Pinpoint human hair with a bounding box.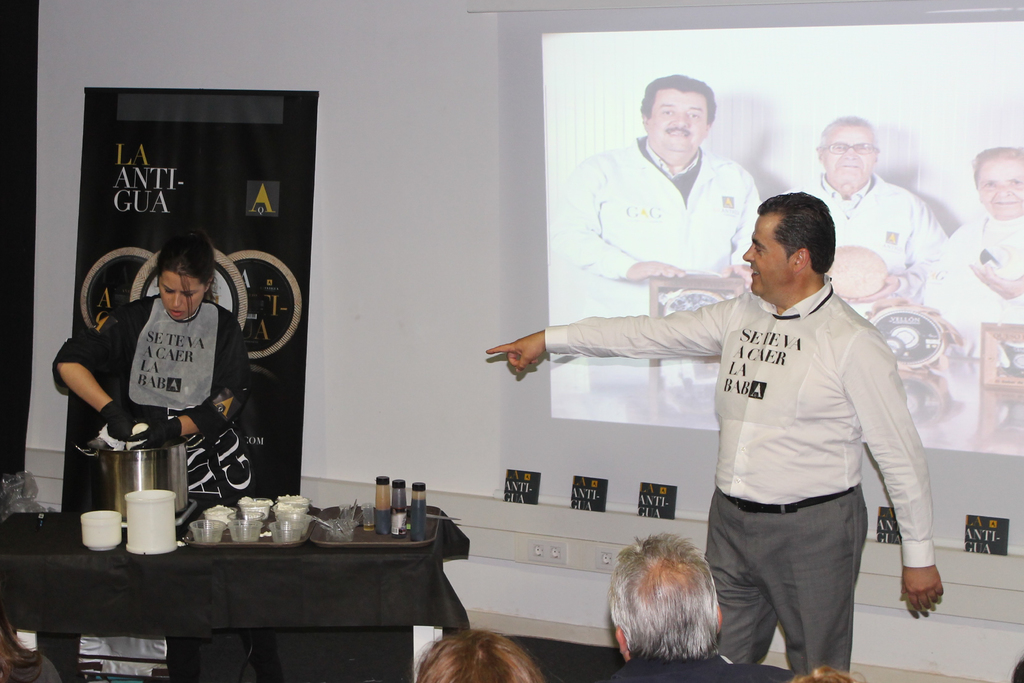
crop(968, 142, 1023, 185).
